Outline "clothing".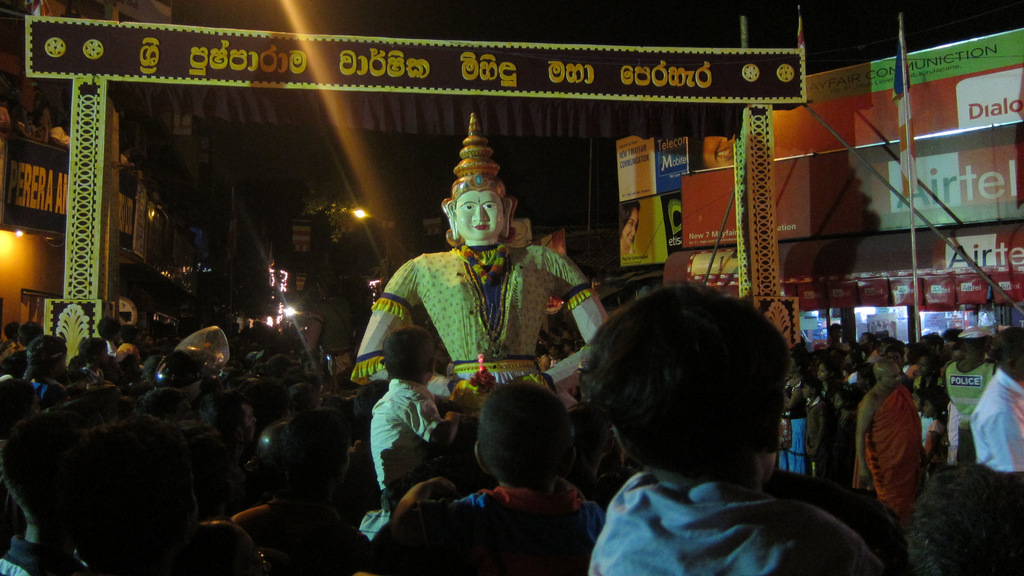
Outline: (361, 235, 596, 411).
